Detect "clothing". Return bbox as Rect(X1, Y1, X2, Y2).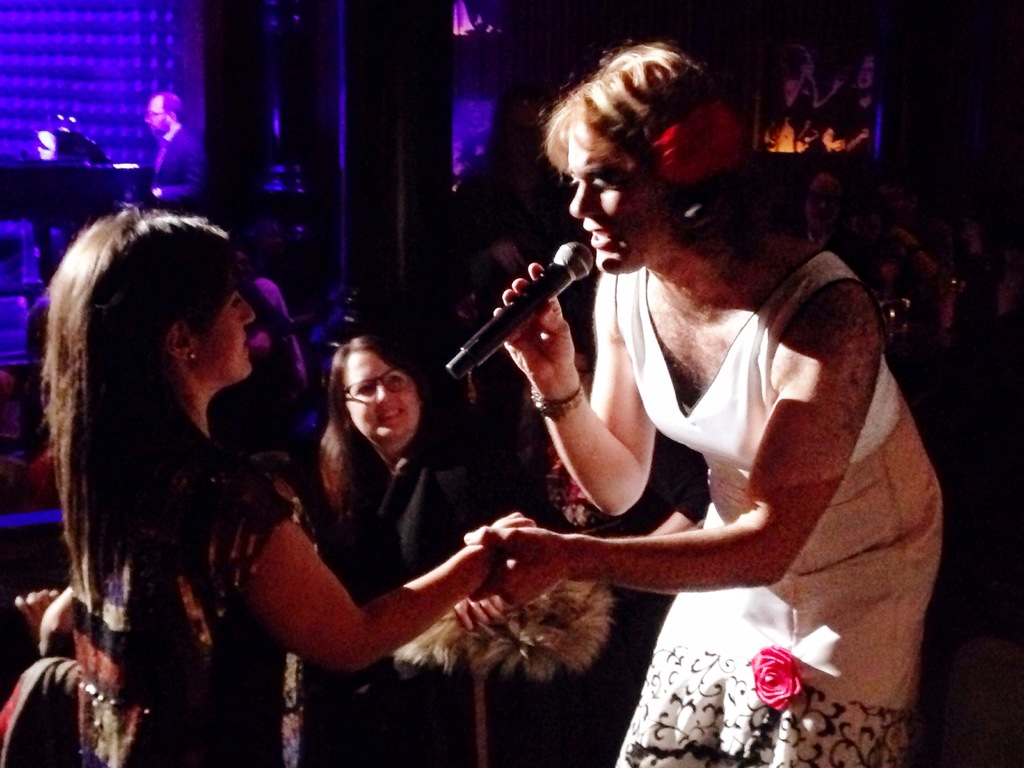
Rect(145, 119, 210, 204).
